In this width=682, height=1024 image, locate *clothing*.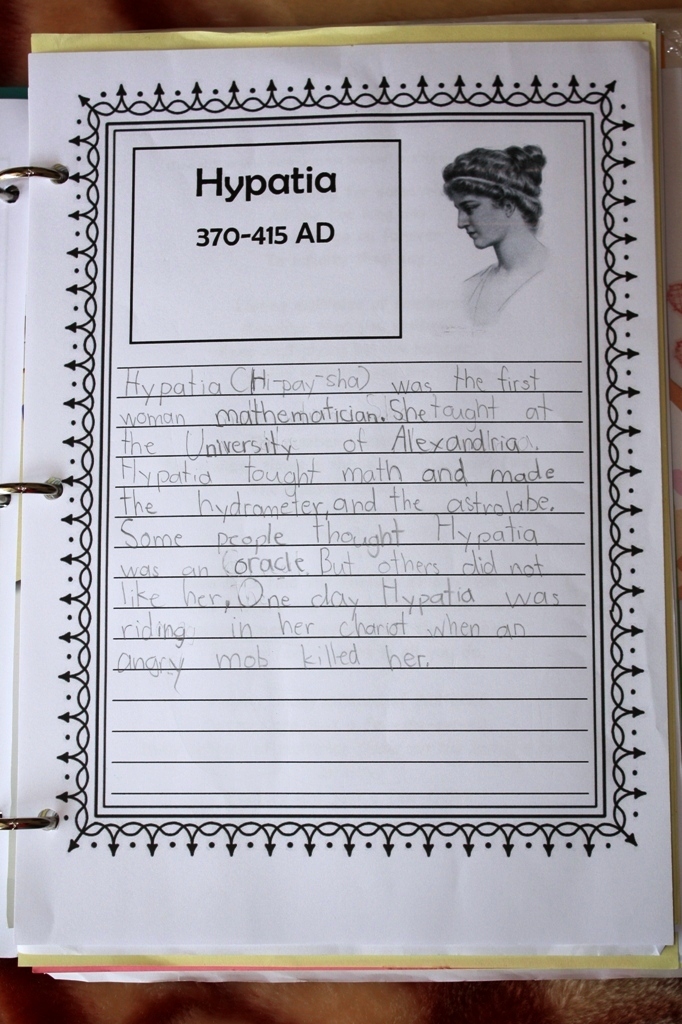
Bounding box: 462,245,552,326.
